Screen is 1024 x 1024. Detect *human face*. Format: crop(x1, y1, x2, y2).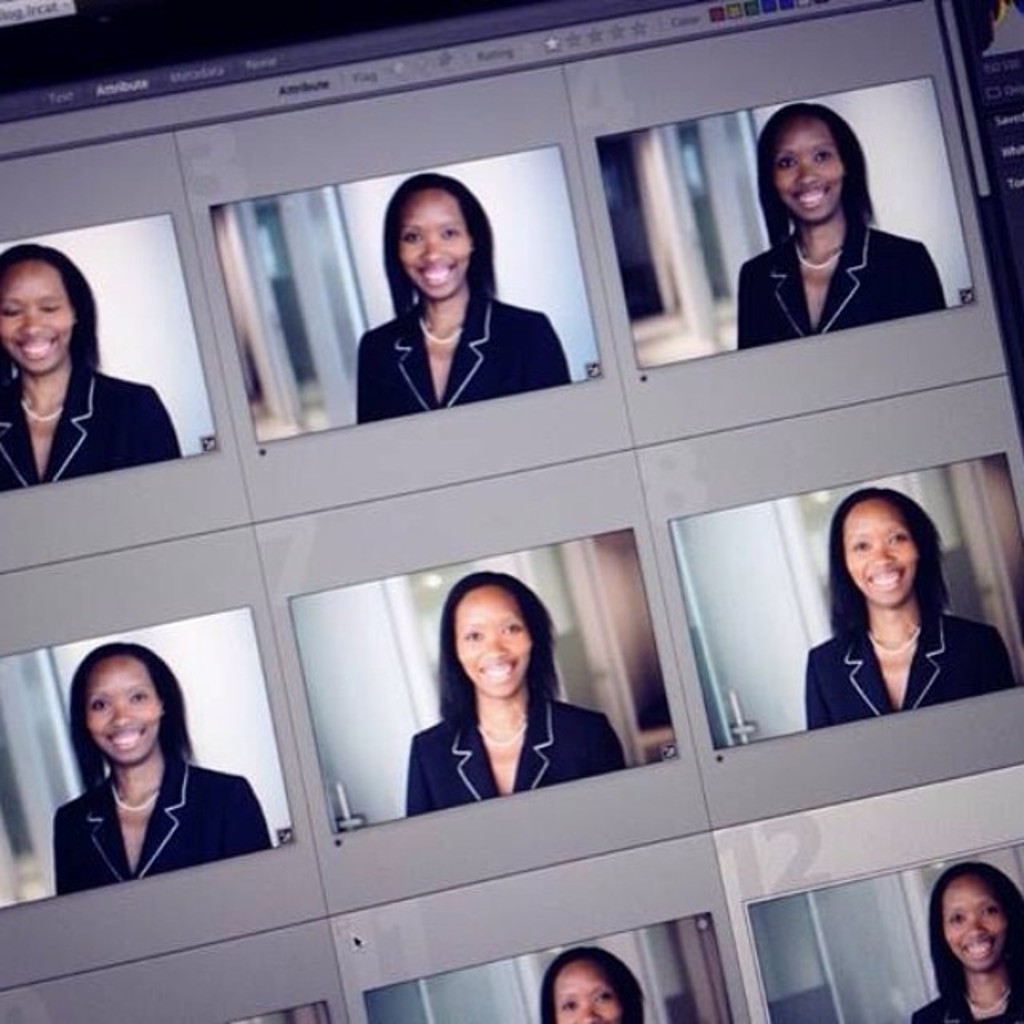
crop(459, 590, 530, 693).
